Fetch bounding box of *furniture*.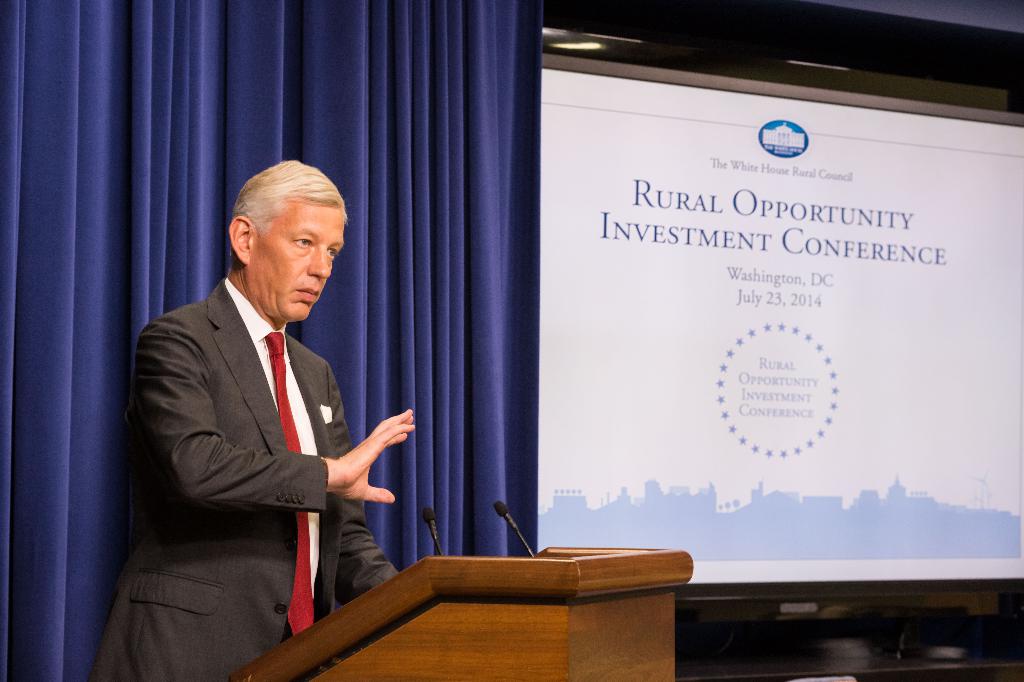
Bbox: 229, 542, 694, 681.
